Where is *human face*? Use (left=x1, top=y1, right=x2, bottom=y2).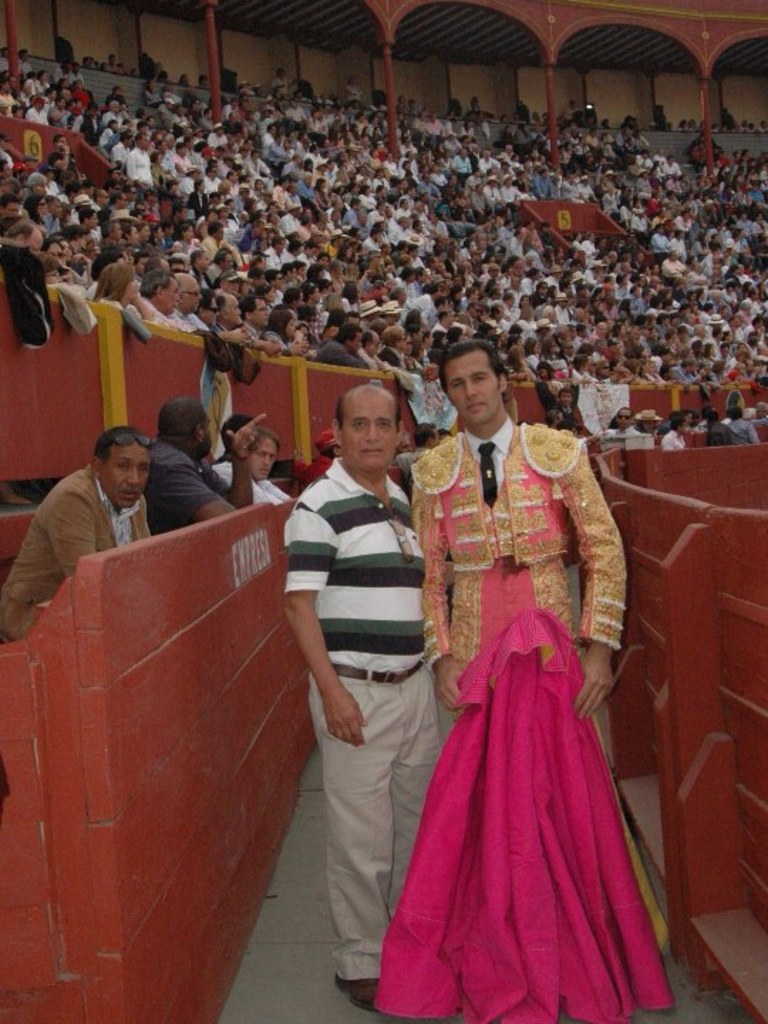
(left=447, top=354, right=498, bottom=425).
